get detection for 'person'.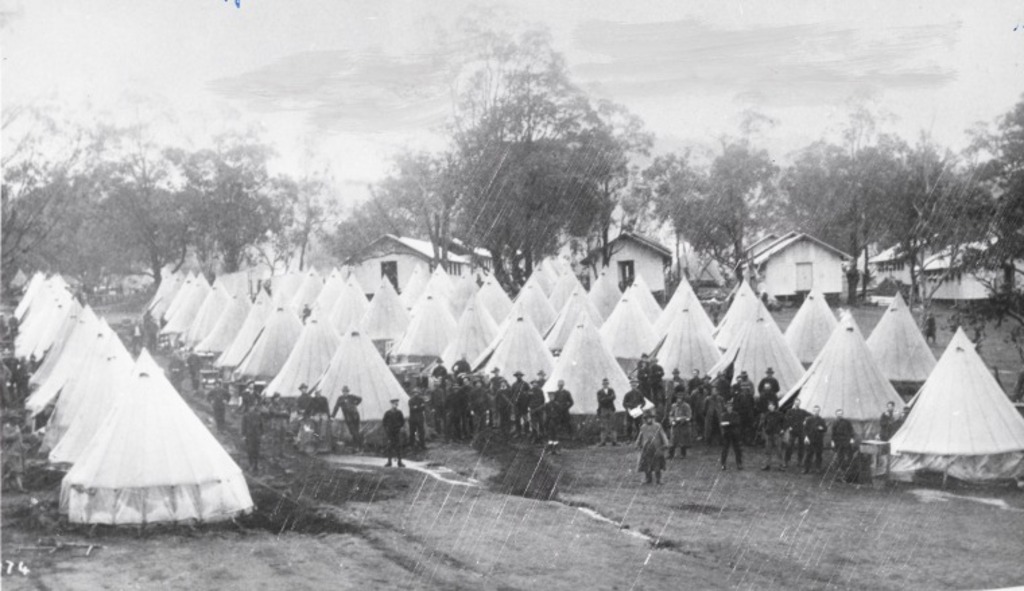
Detection: BBox(637, 398, 676, 489).
